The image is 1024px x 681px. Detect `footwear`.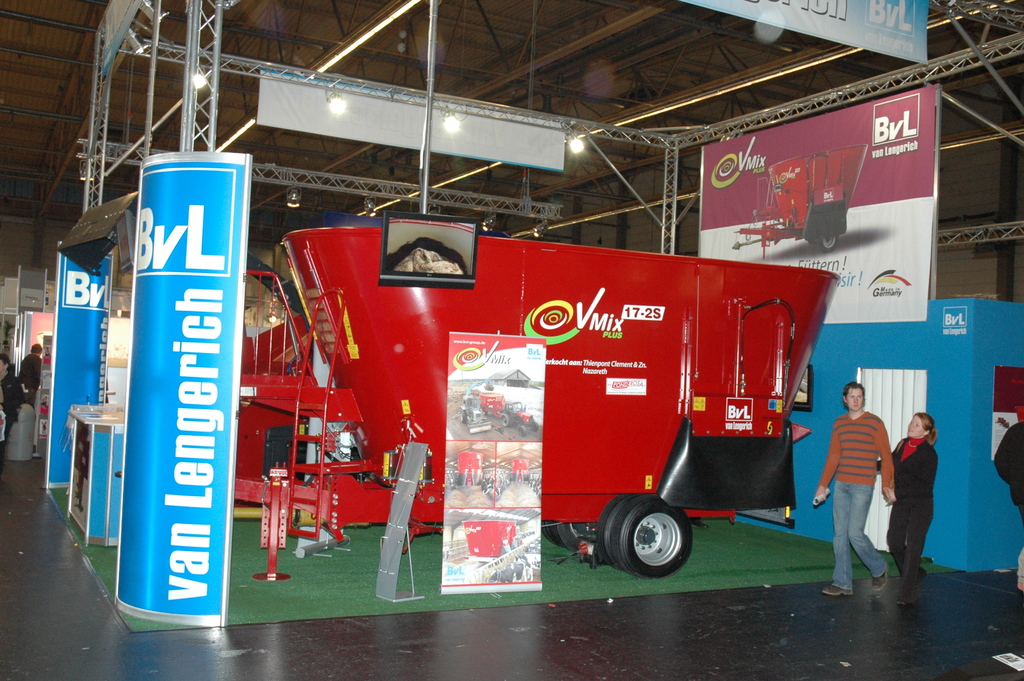
Detection: <box>872,563,888,591</box>.
